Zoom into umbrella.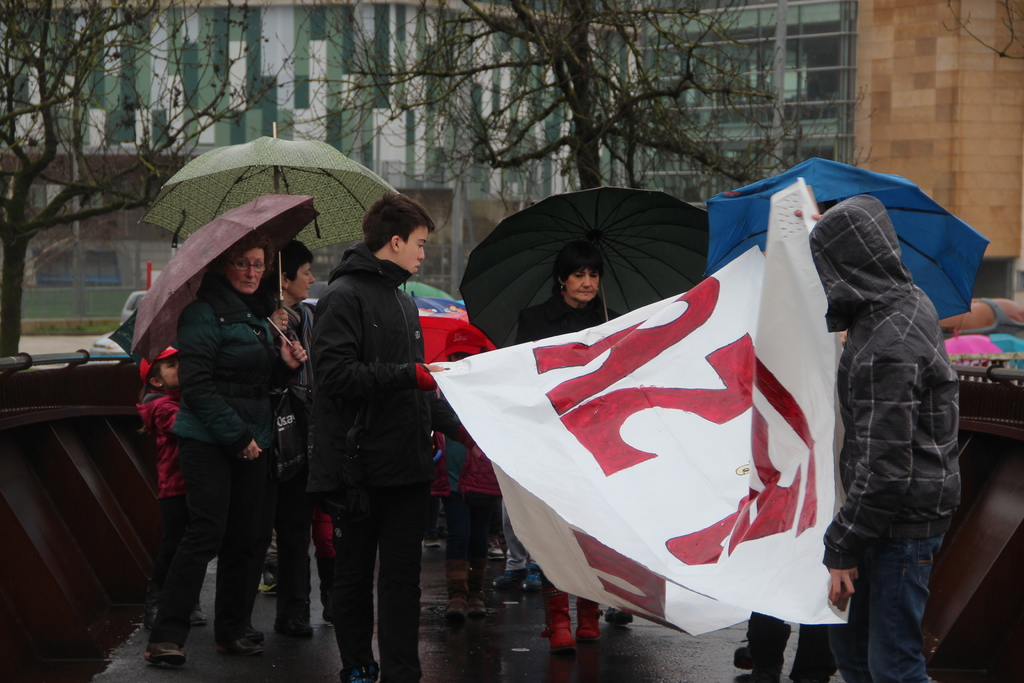
Zoom target: locate(708, 150, 990, 335).
